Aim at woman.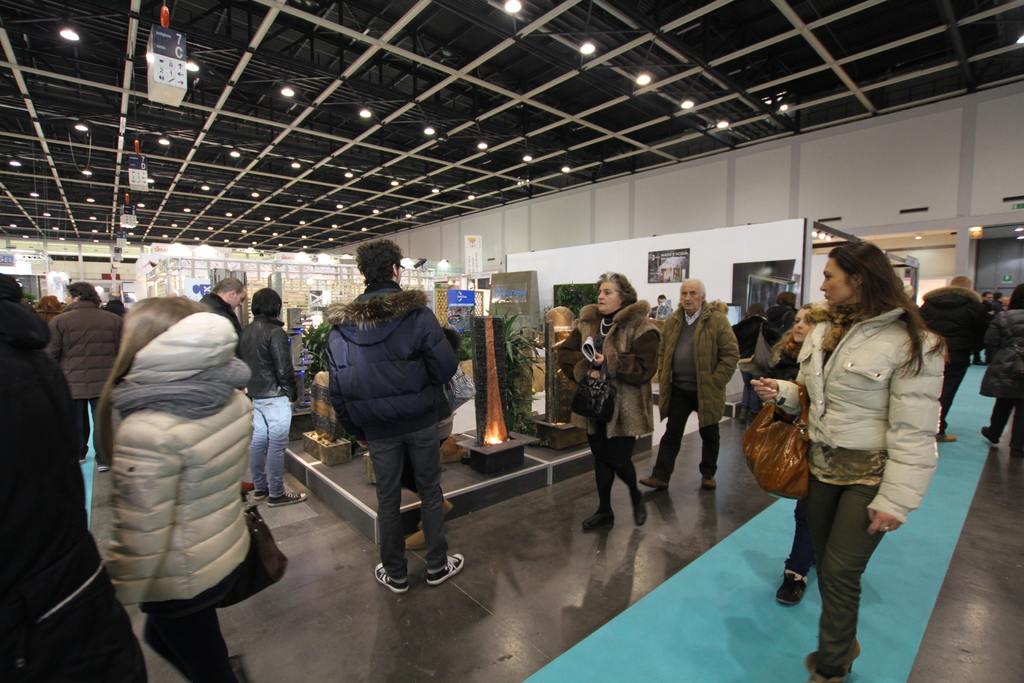
Aimed at detection(556, 265, 666, 531).
